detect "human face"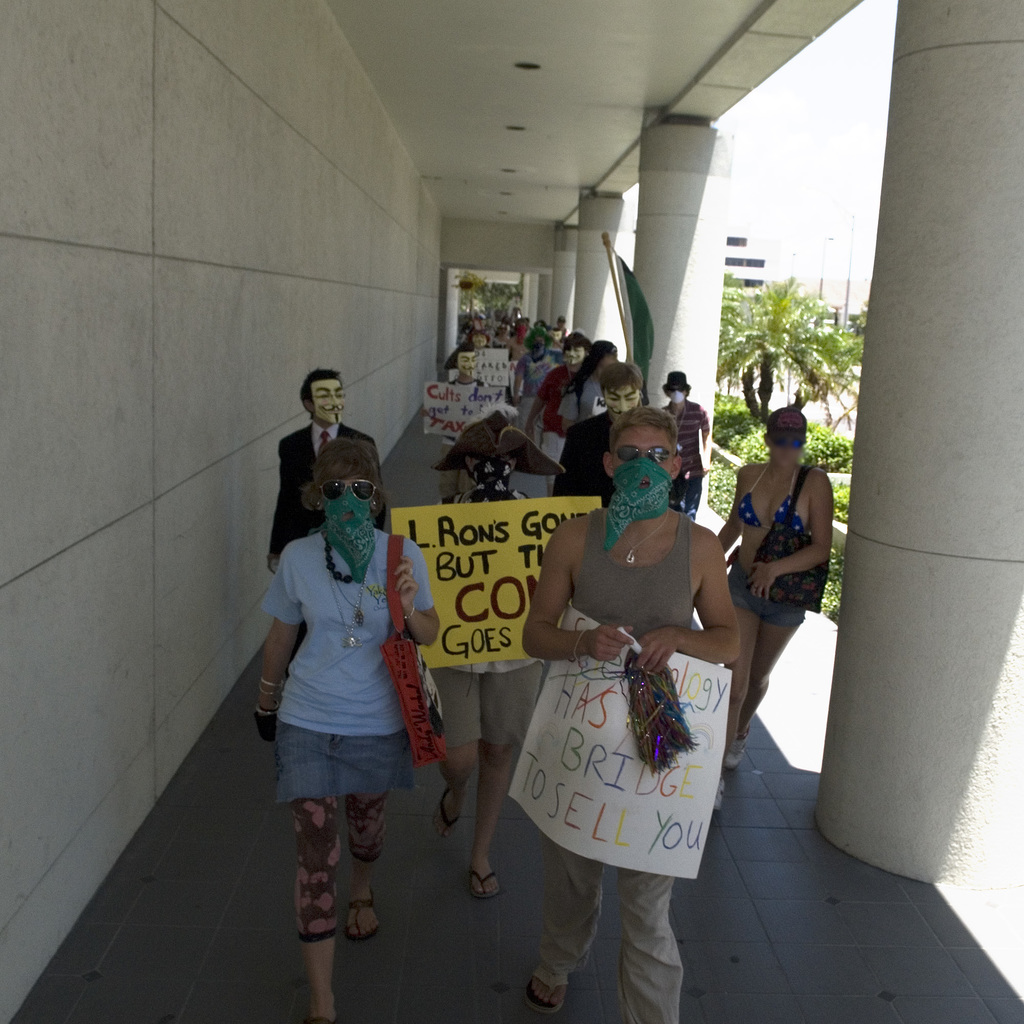
pyautogui.locateOnScreen(601, 383, 643, 418)
